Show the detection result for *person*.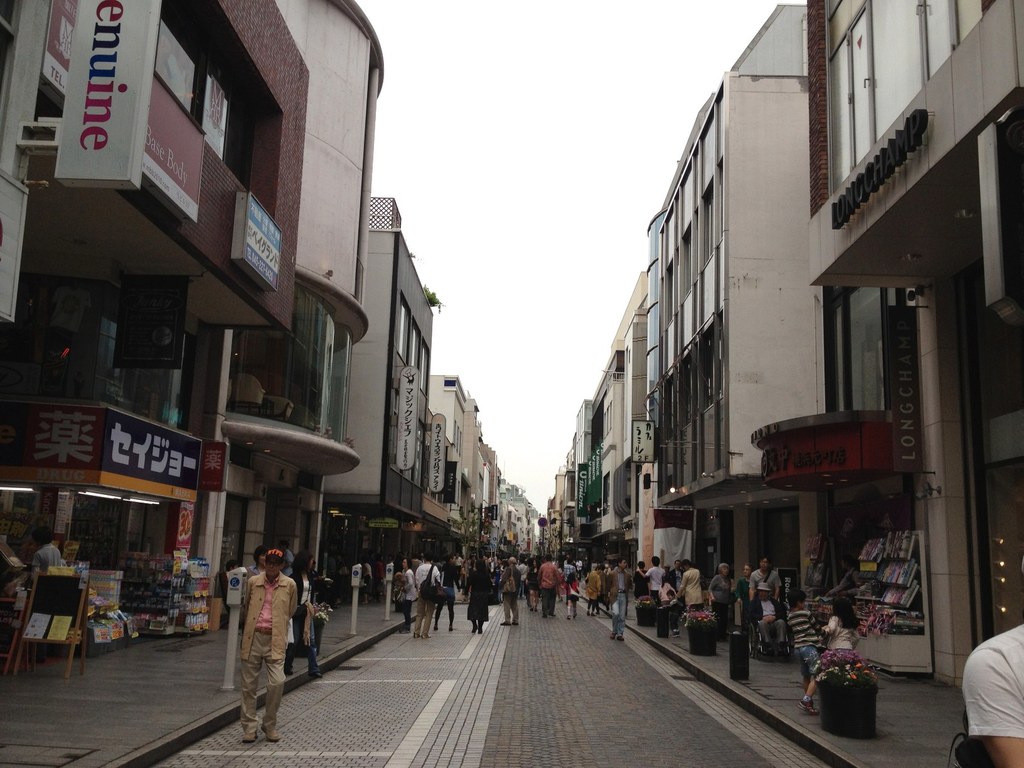
707 560 735 627.
